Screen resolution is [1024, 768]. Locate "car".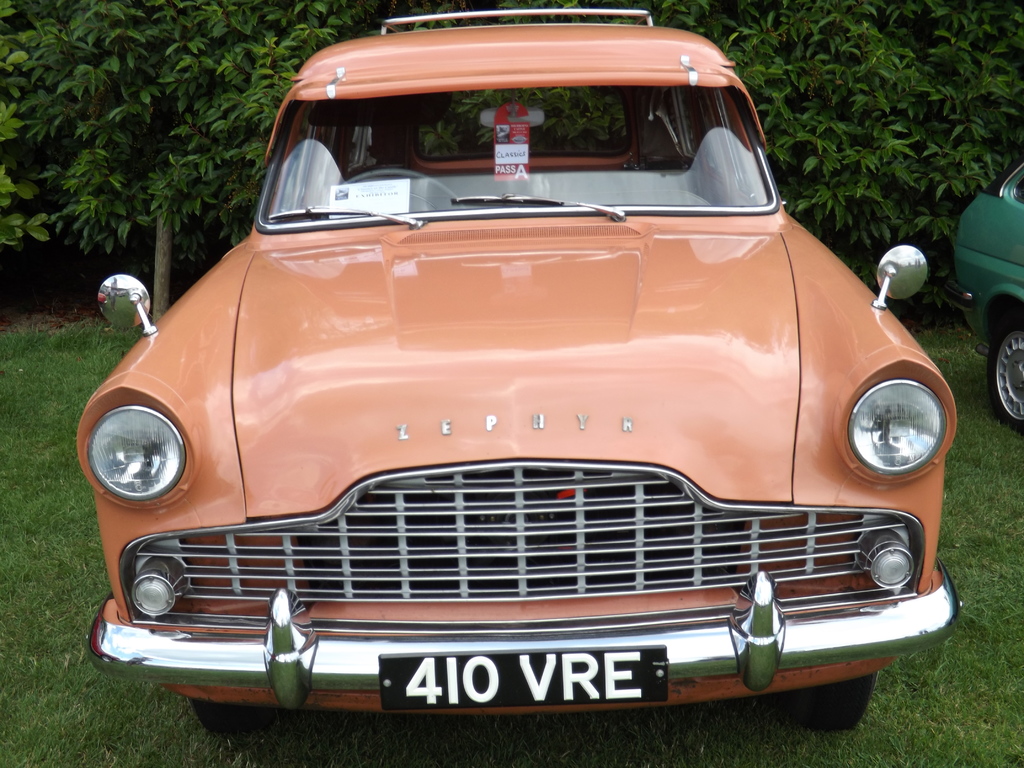
945, 152, 1023, 431.
